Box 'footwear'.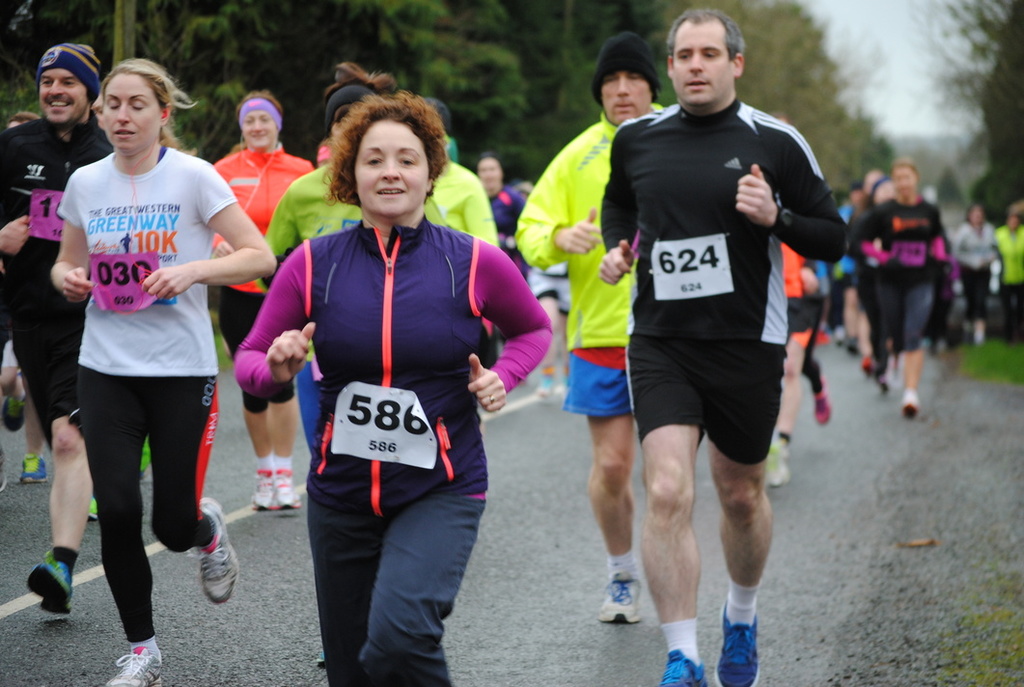
box=[0, 451, 11, 499].
